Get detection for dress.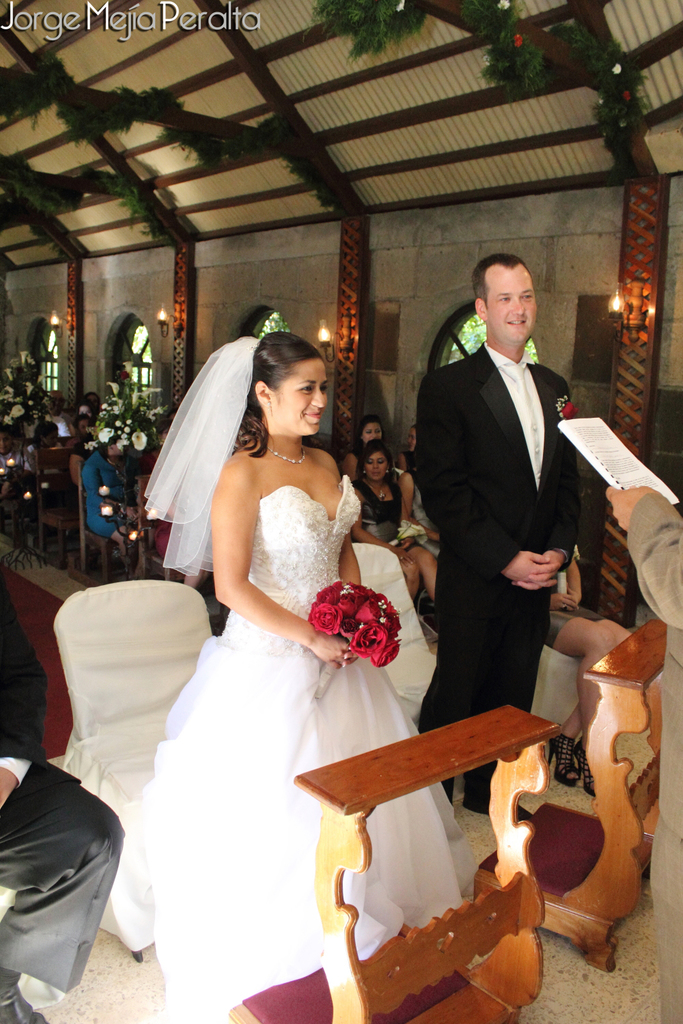
Detection: 145:331:485:1023.
